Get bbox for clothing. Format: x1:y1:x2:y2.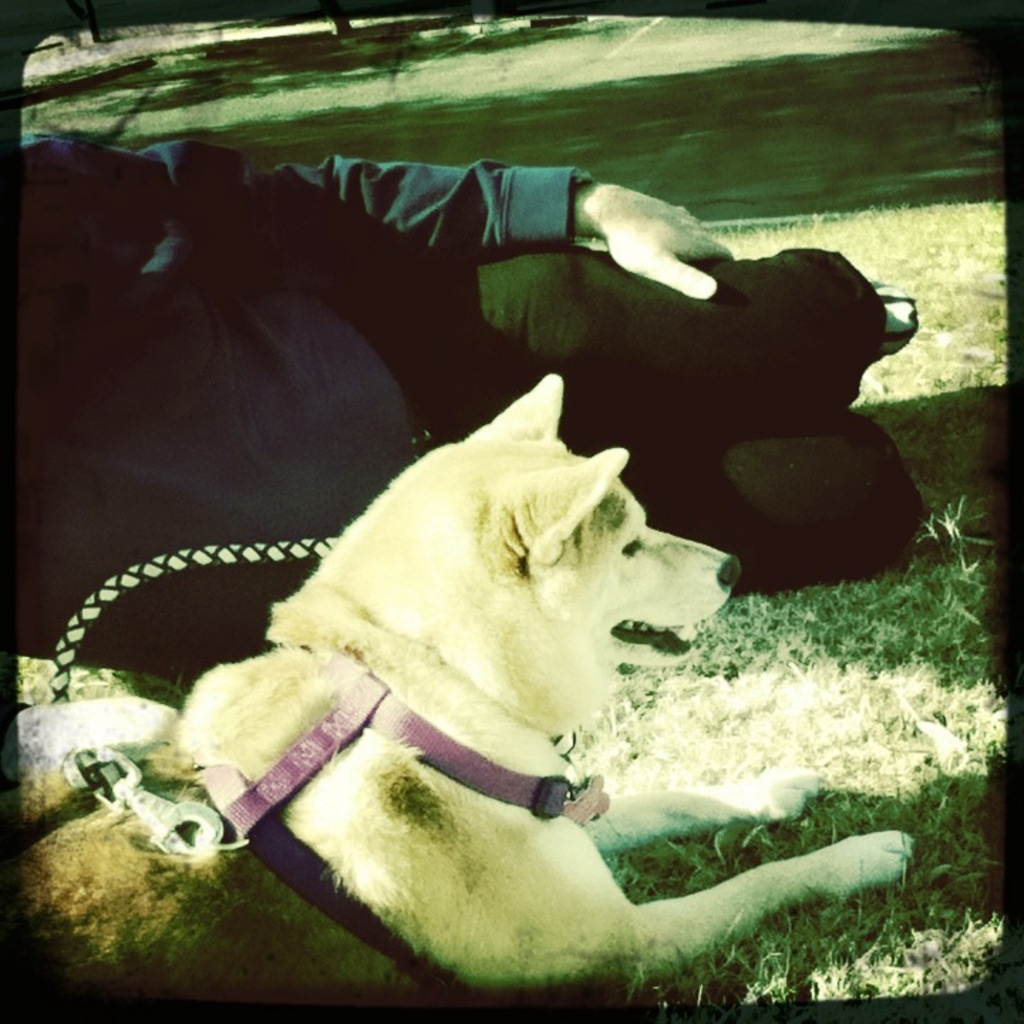
68:125:873:499.
